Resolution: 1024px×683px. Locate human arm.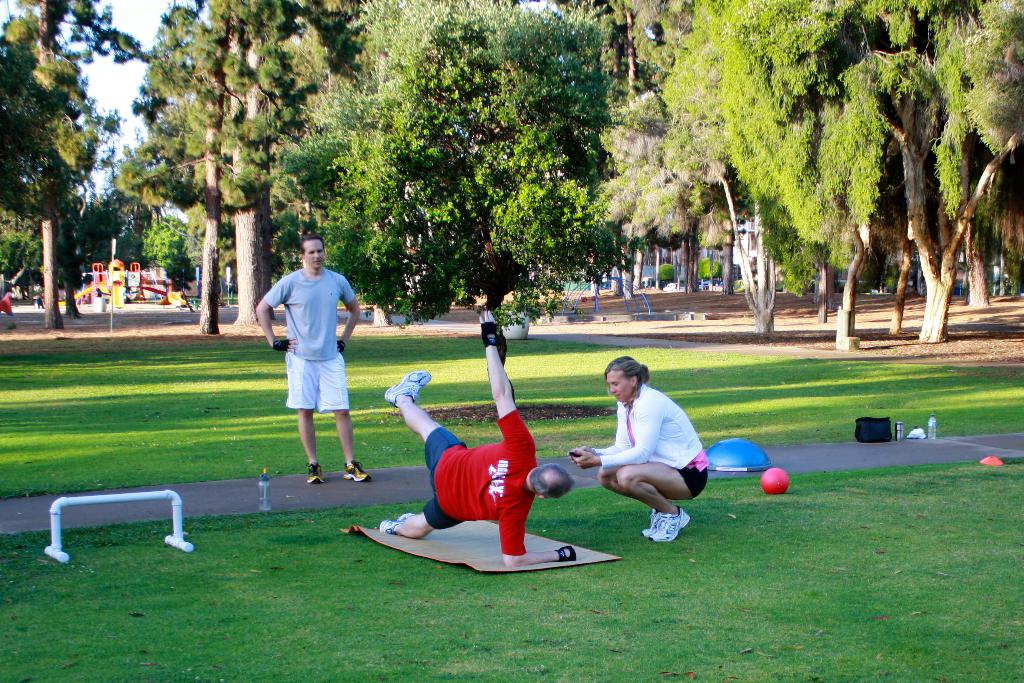
(left=327, top=268, right=365, bottom=366).
